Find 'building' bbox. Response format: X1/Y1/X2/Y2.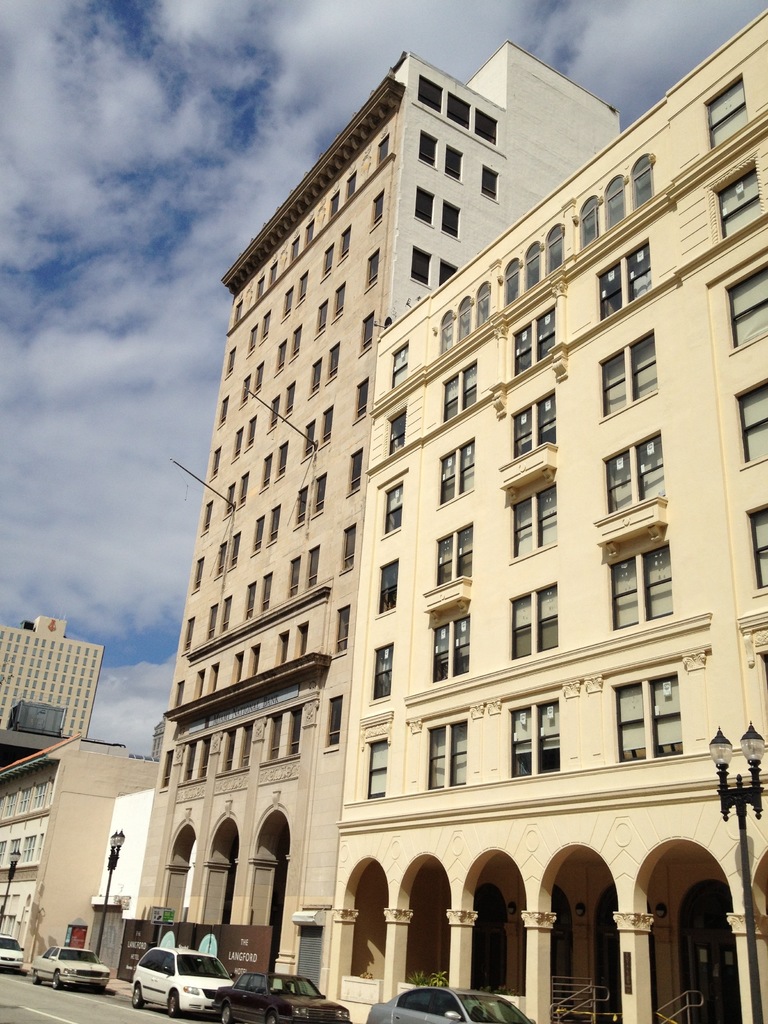
0/612/104/737.
